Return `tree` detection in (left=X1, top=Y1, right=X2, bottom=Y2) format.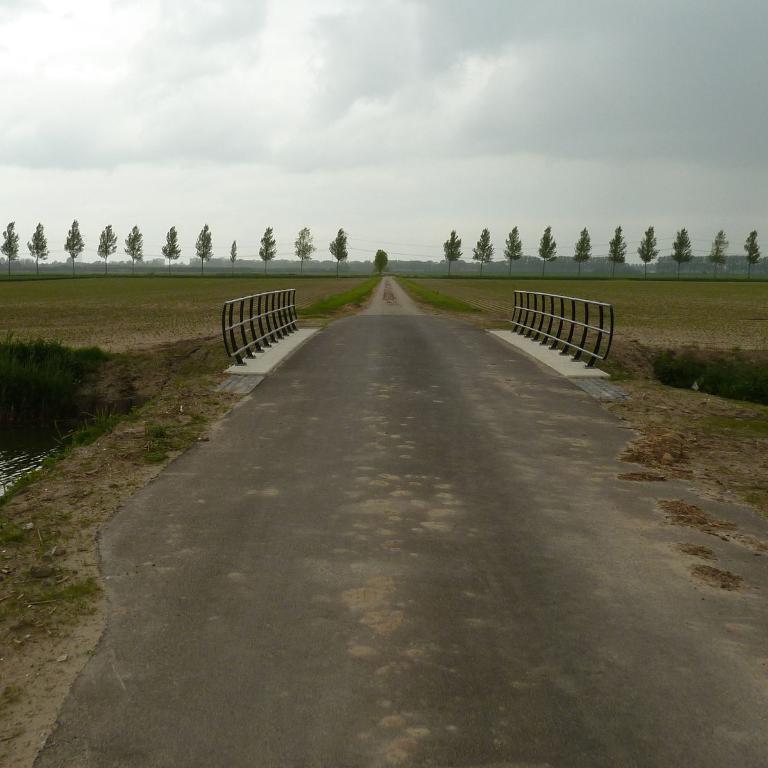
(left=125, top=223, right=146, bottom=274).
